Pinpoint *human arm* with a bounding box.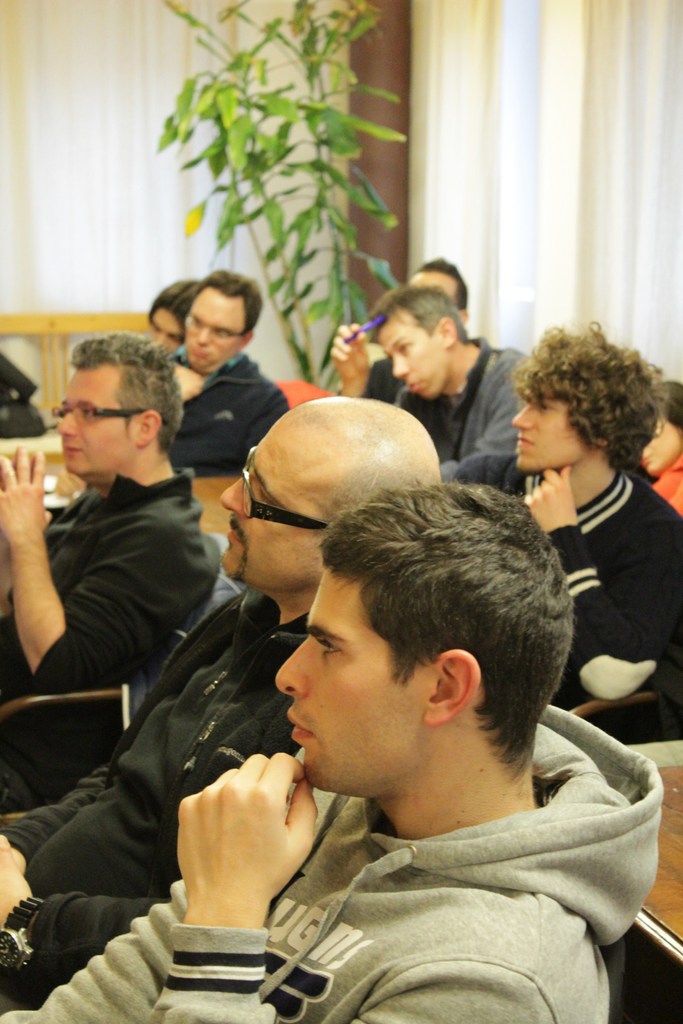
Rect(512, 456, 682, 715).
